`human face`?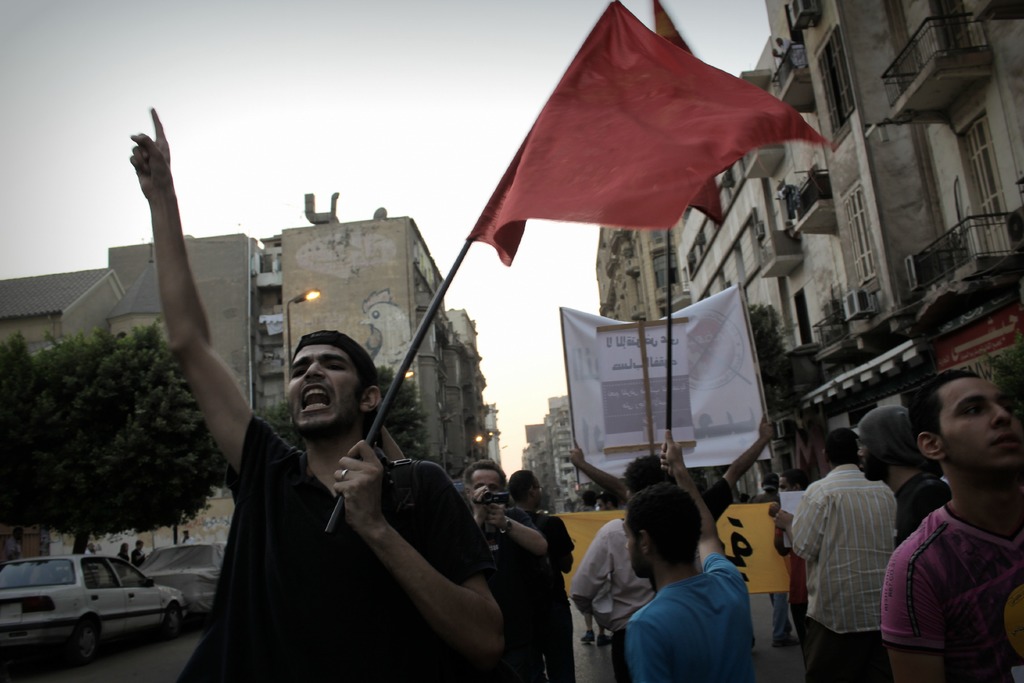
box=[858, 447, 877, 481]
